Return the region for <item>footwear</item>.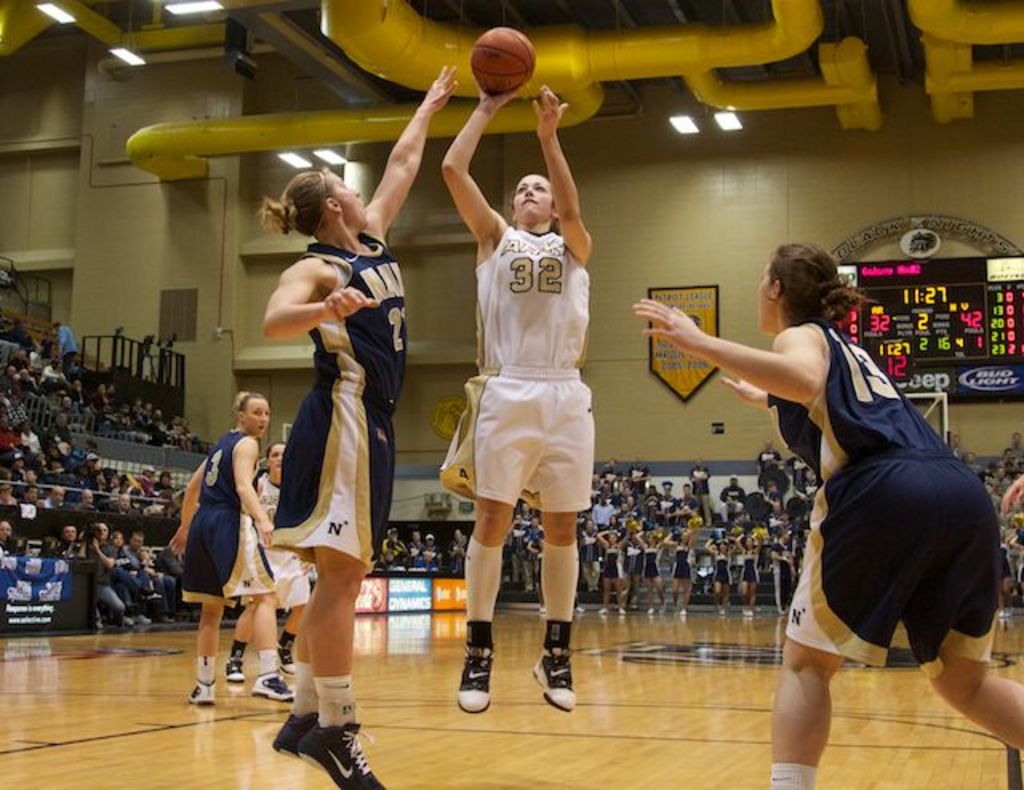
bbox(291, 718, 387, 788).
